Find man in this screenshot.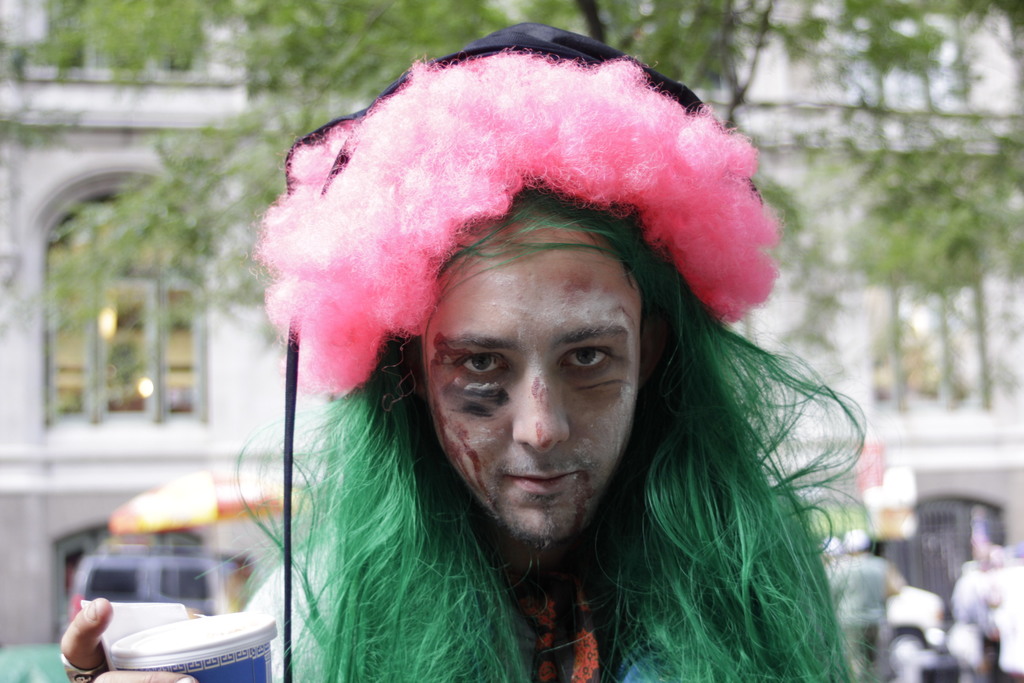
The bounding box for man is 220,551,254,613.
